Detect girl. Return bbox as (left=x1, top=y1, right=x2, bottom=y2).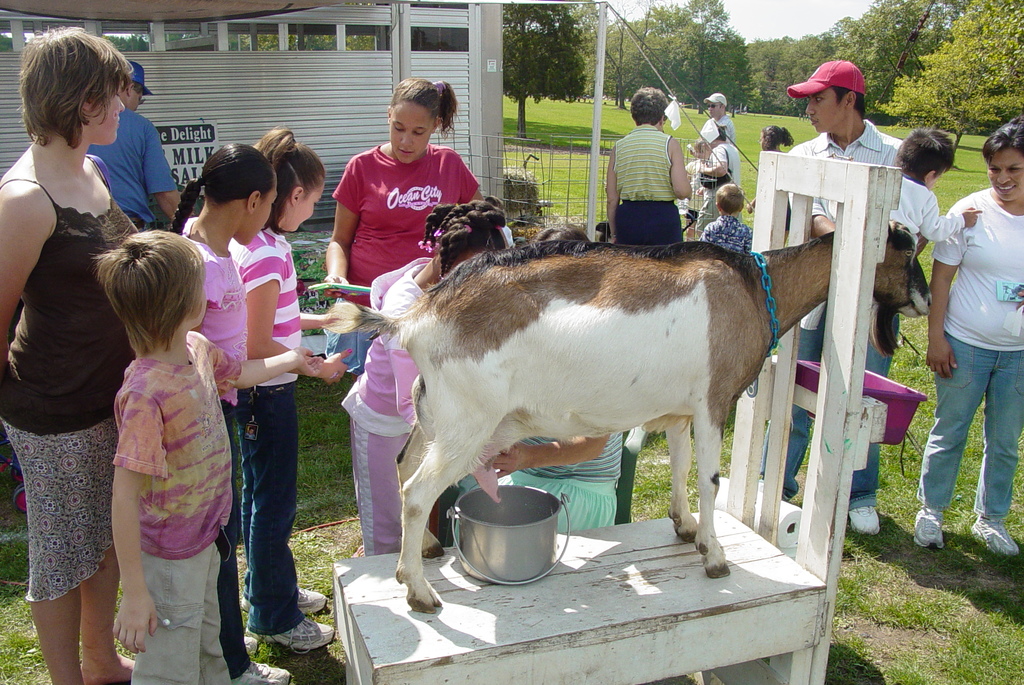
(left=226, top=124, right=352, bottom=655).
